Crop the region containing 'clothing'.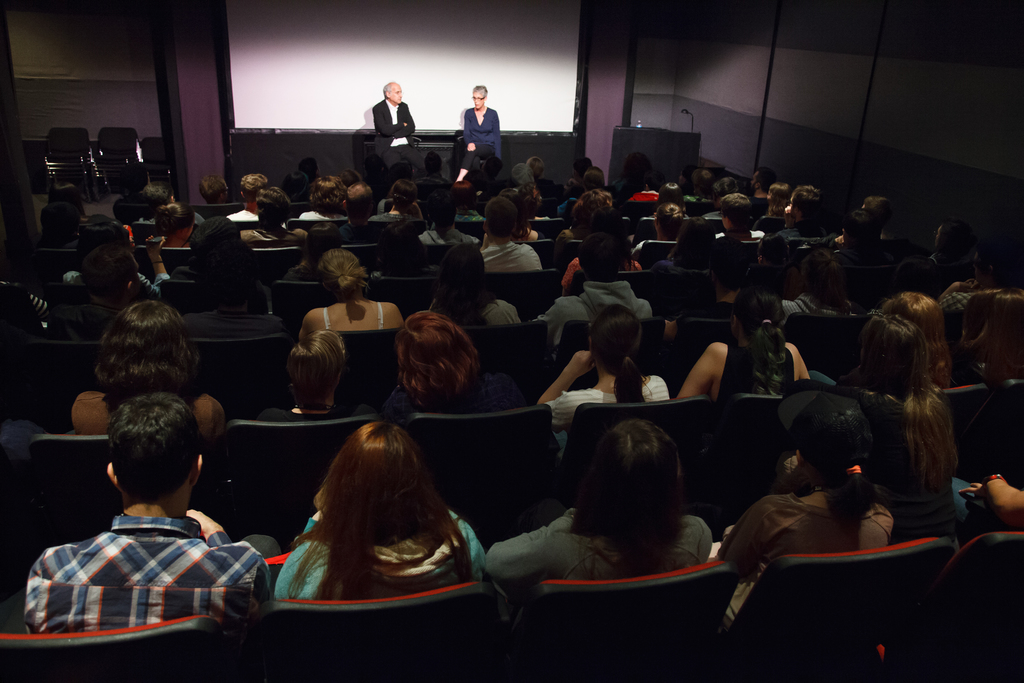
Crop region: <region>22, 514, 279, 649</region>.
